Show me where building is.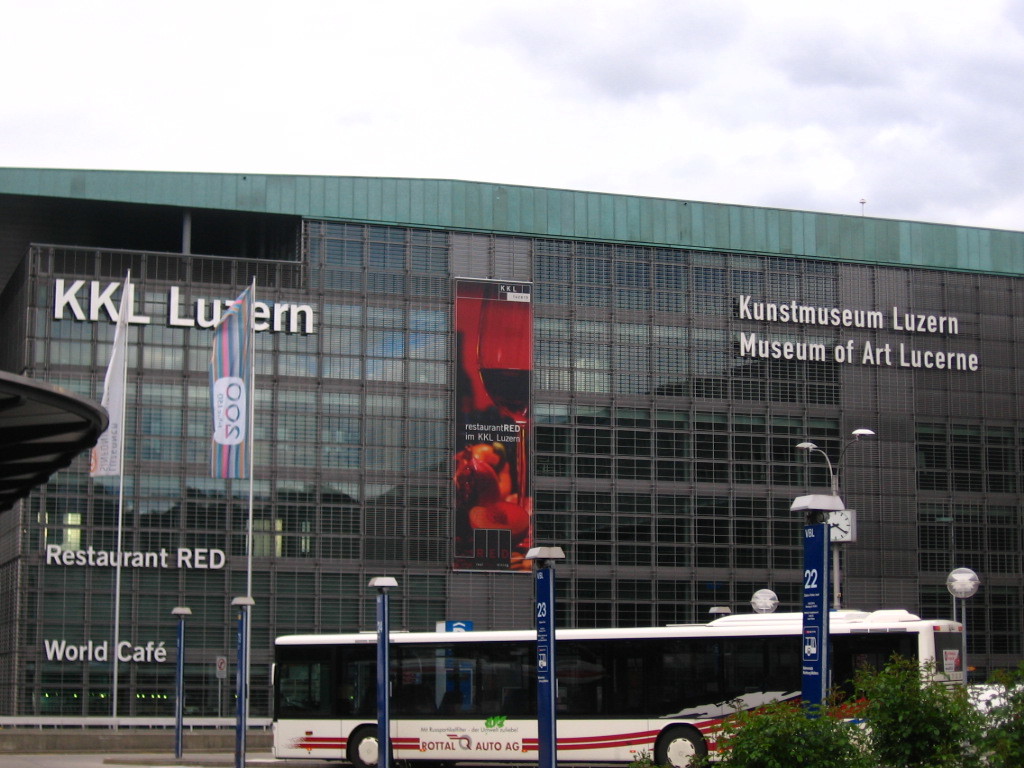
building is at (x1=0, y1=163, x2=1023, y2=756).
